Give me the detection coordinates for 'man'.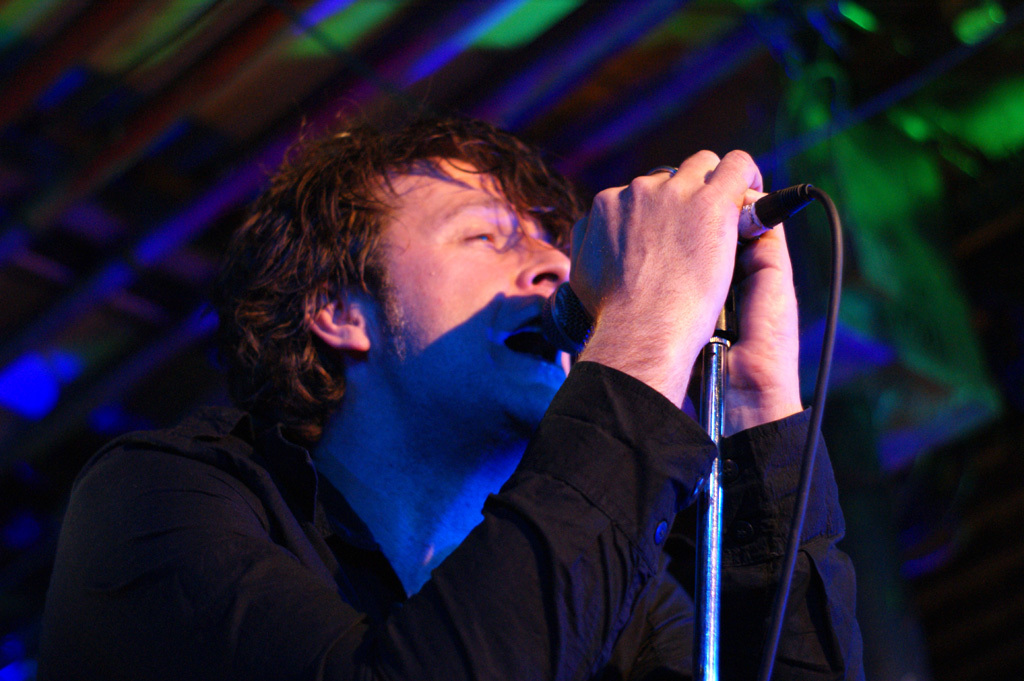
<bbox>97, 89, 857, 677</bbox>.
